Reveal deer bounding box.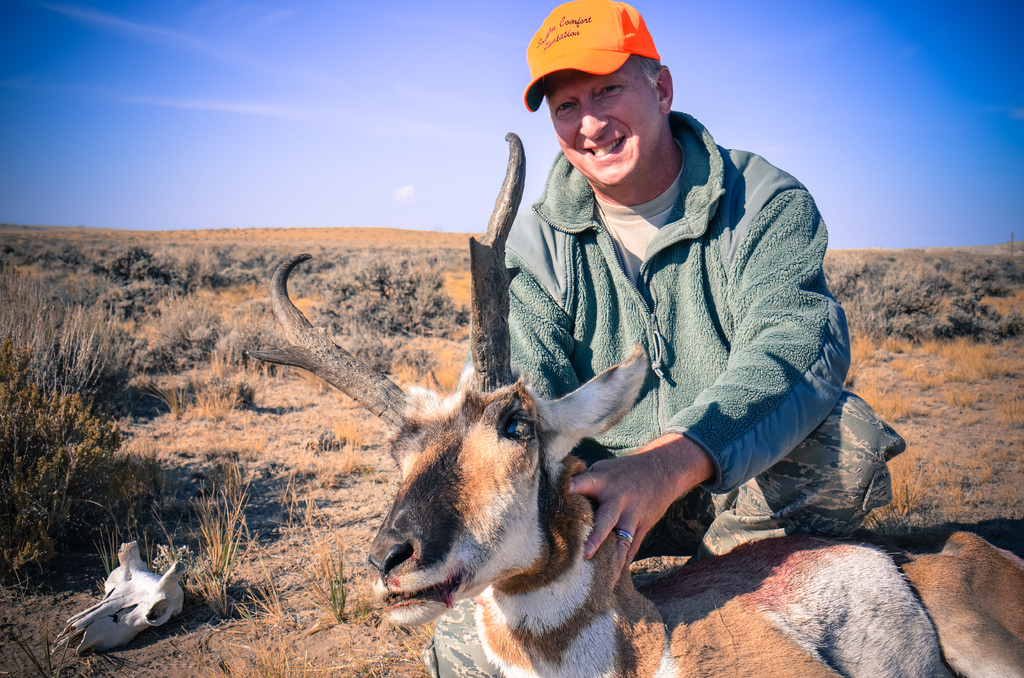
Revealed: bbox=[244, 136, 1019, 677].
